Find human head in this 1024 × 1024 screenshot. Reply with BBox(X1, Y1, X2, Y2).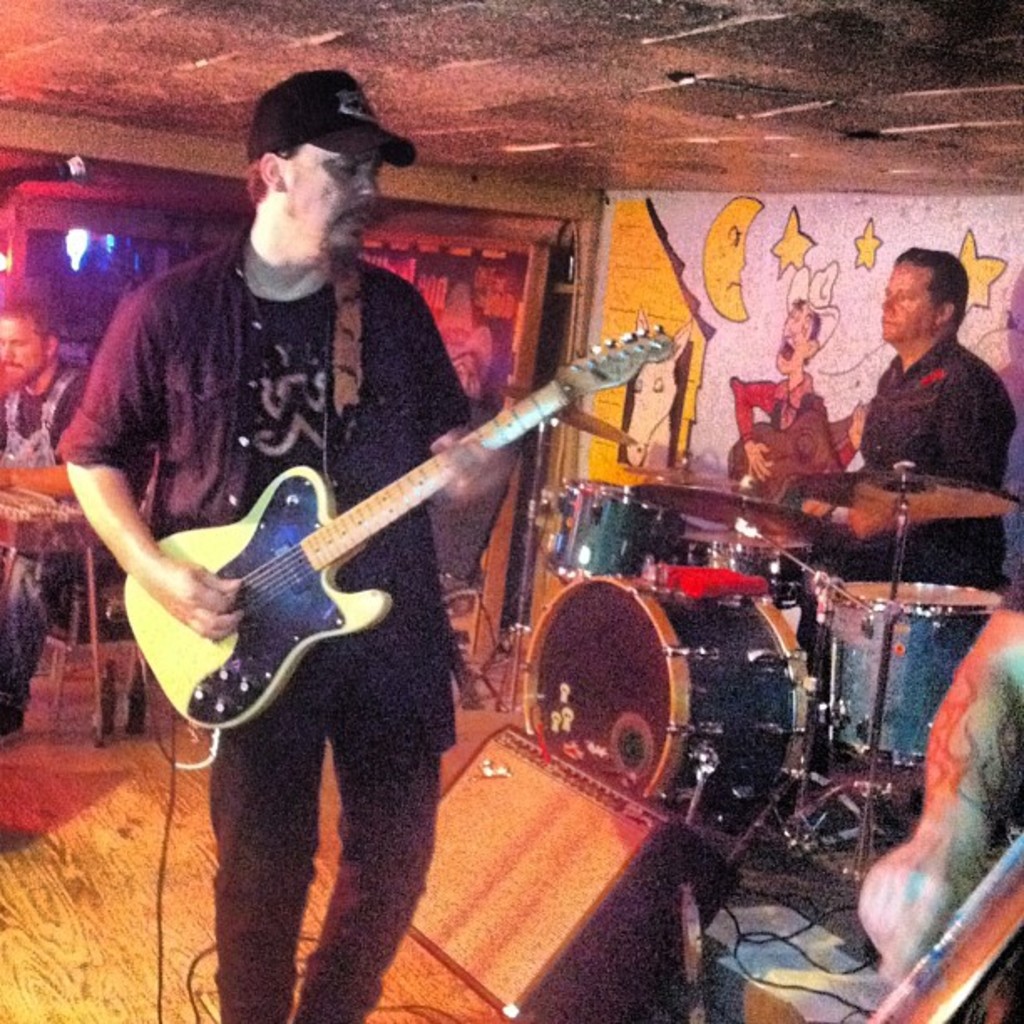
BBox(0, 303, 62, 393).
